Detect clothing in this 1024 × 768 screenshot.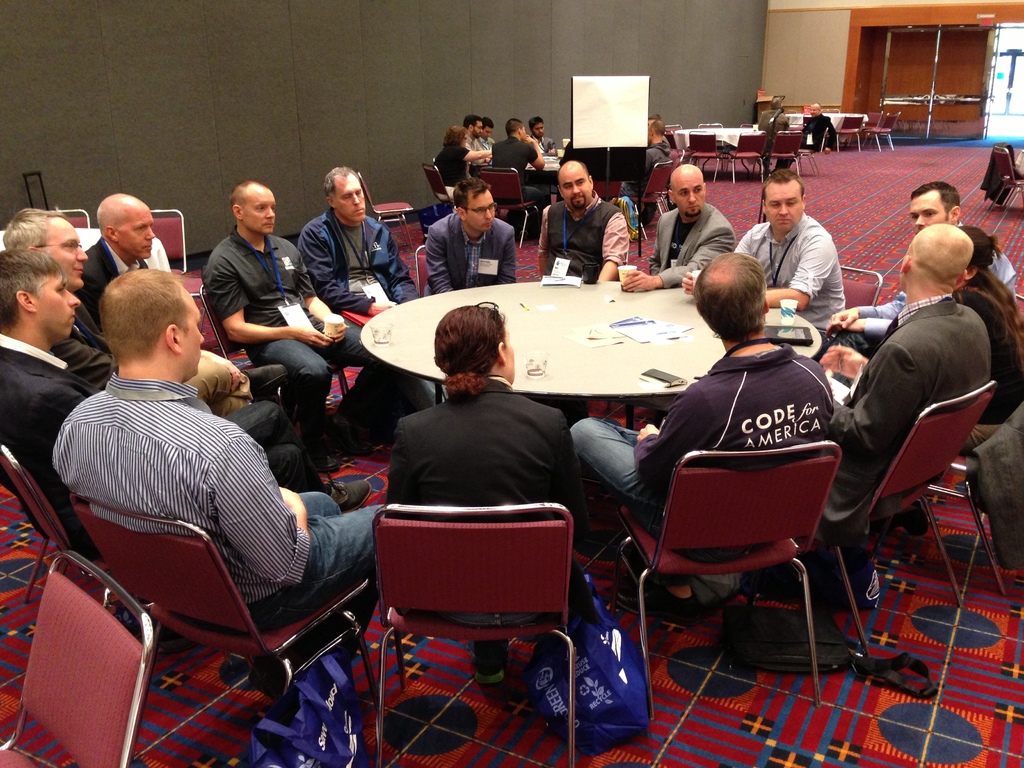
Detection: left=417, top=212, right=515, bottom=301.
